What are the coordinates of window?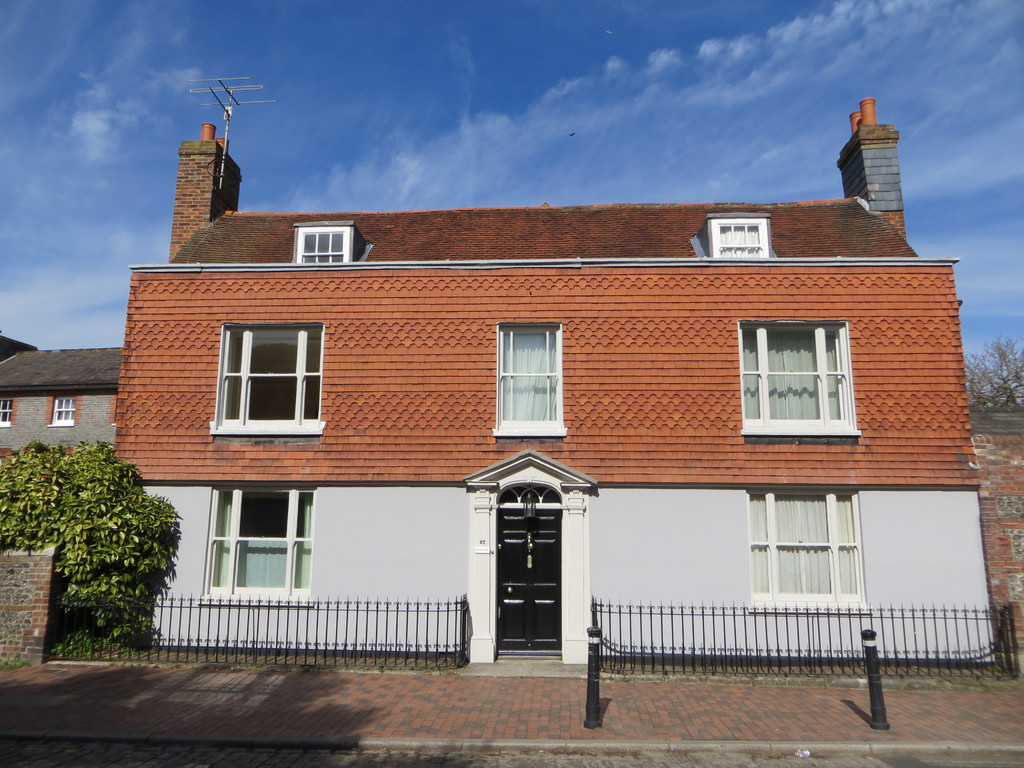
50,390,75,426.
